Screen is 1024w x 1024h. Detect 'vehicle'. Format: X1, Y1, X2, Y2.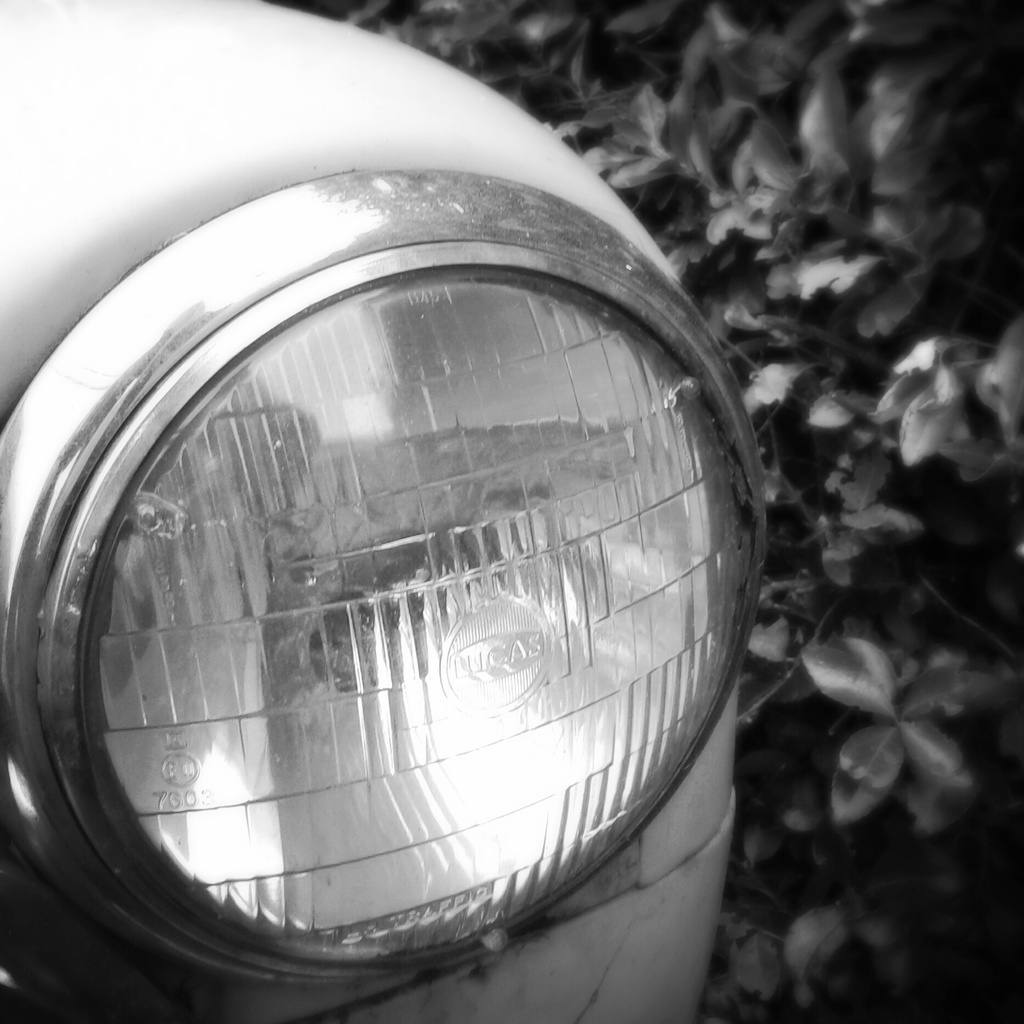
0, 0, 770, 1023.
